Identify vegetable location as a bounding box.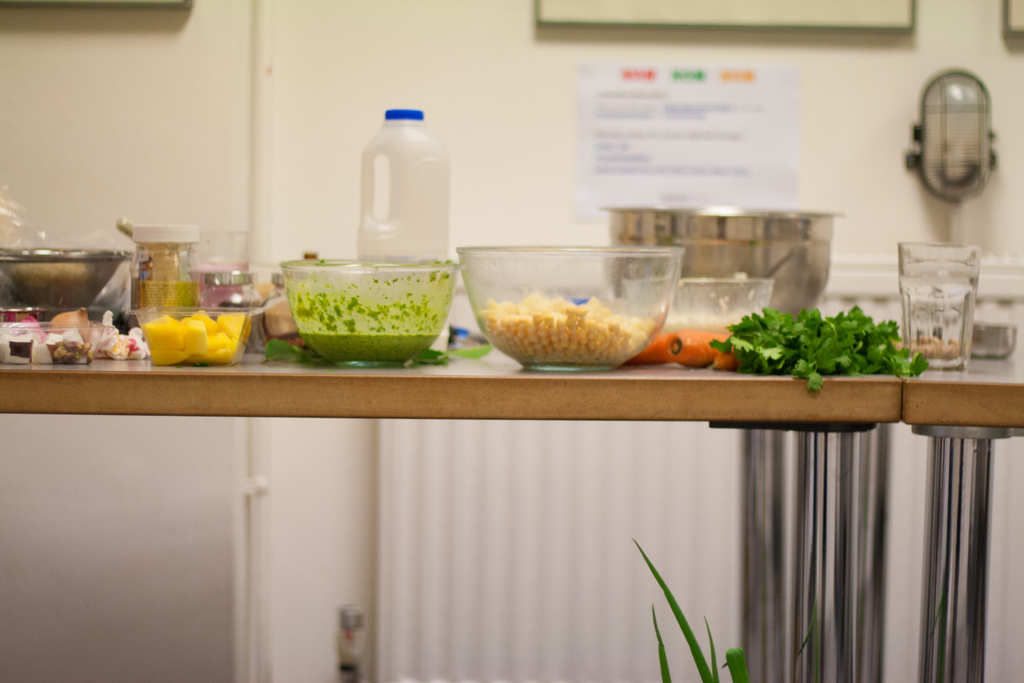
l=671, t=331, r=735, b=366.
